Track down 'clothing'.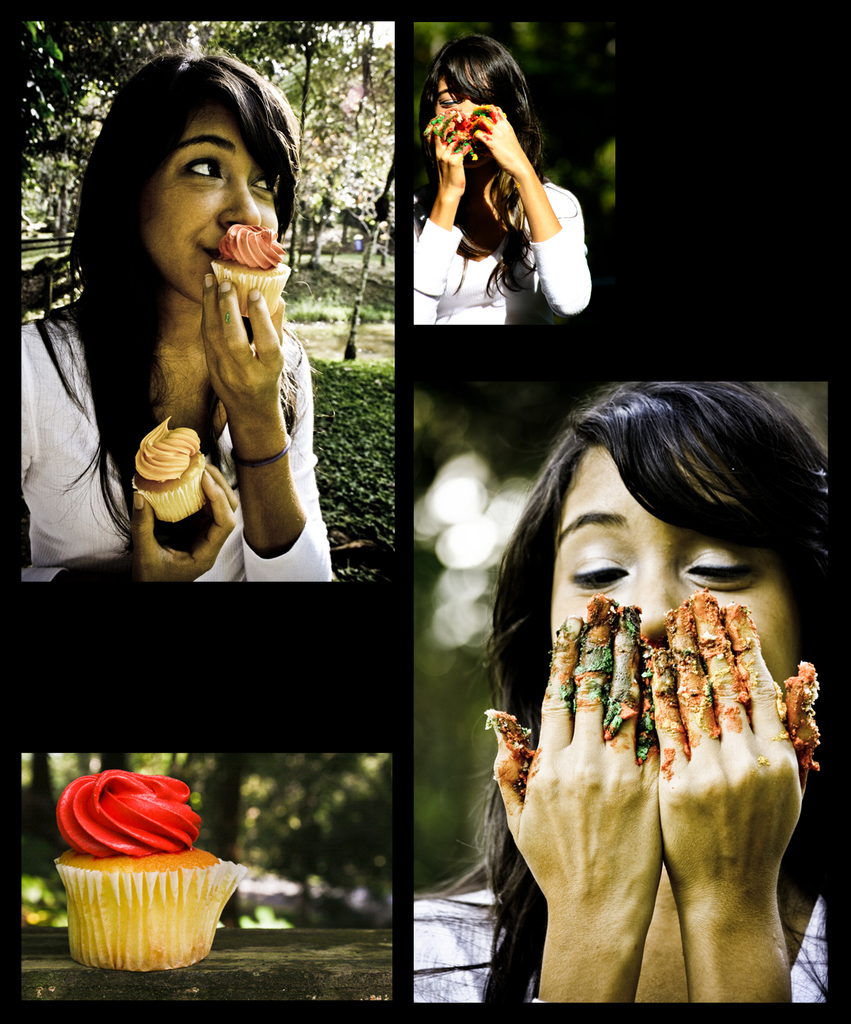
Tracked to 414:181:586:342.
